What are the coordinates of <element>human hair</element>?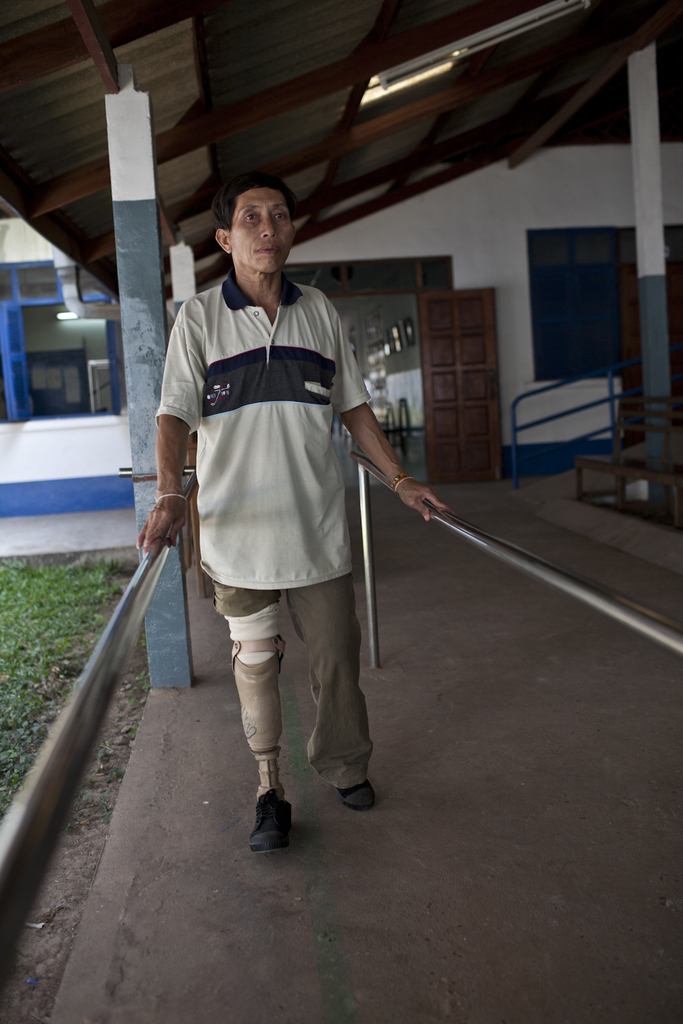
(left=211, top=172, right=298, bottom=231).
